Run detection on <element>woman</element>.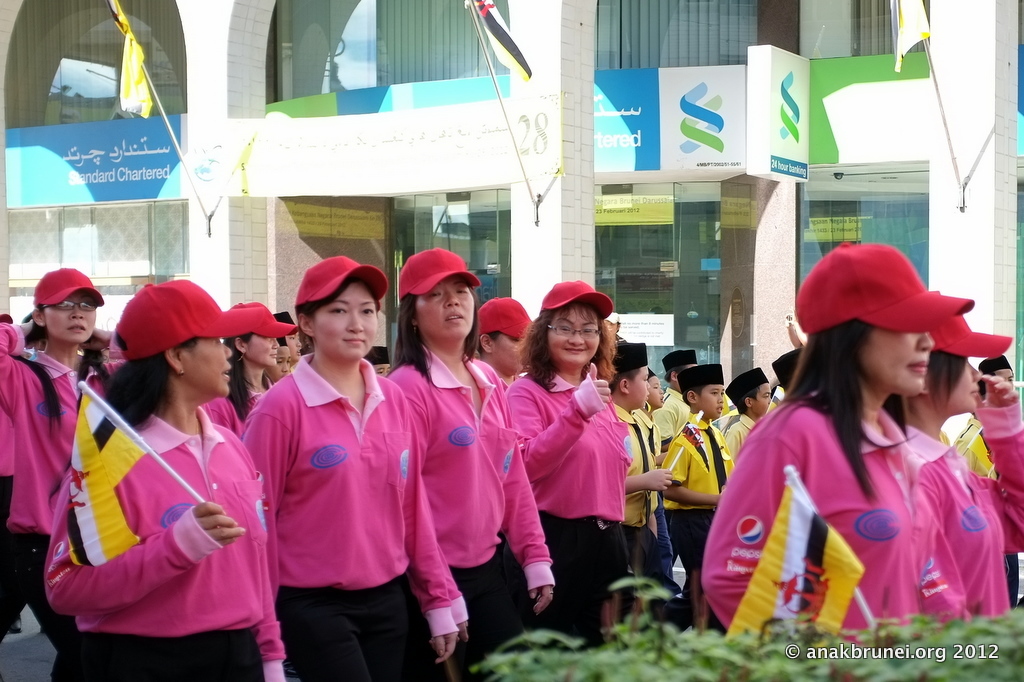
Result: [left=0, top=271, right=116, bottom=654].
